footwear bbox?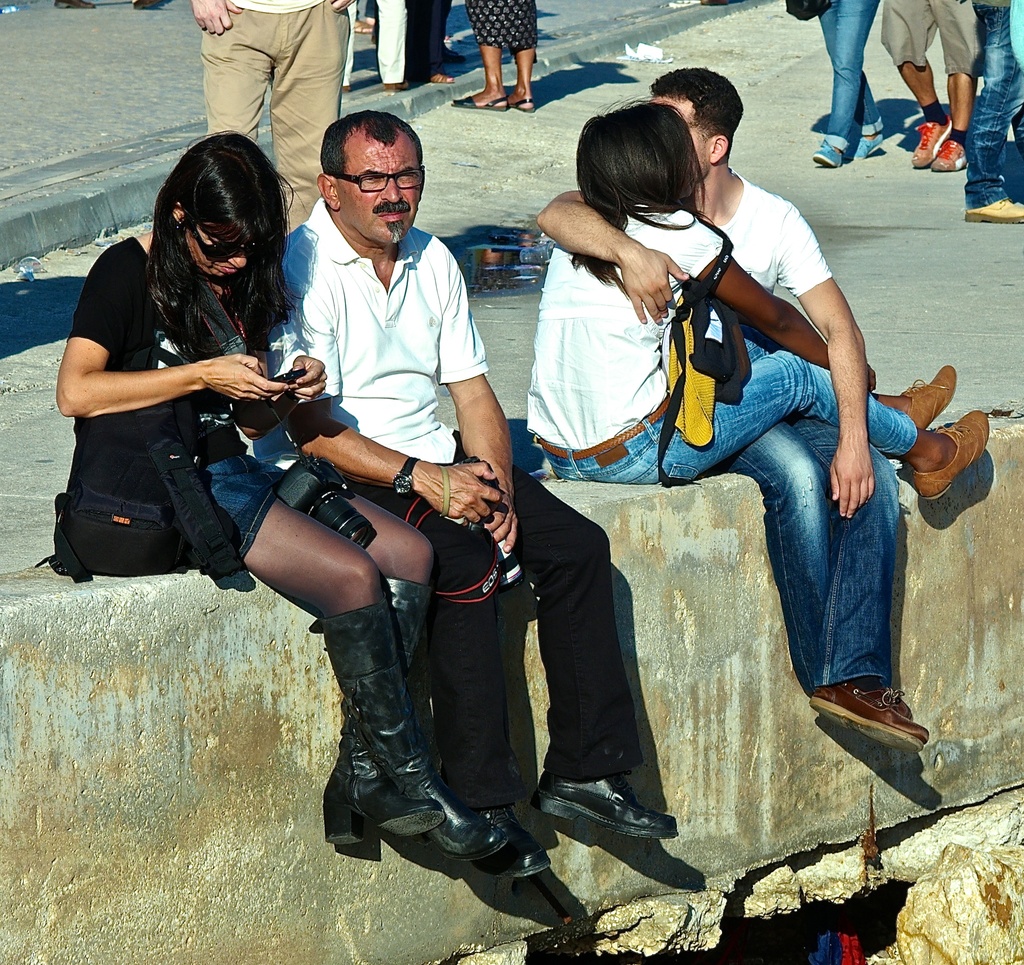
locate(531, 767, 678, 841)
